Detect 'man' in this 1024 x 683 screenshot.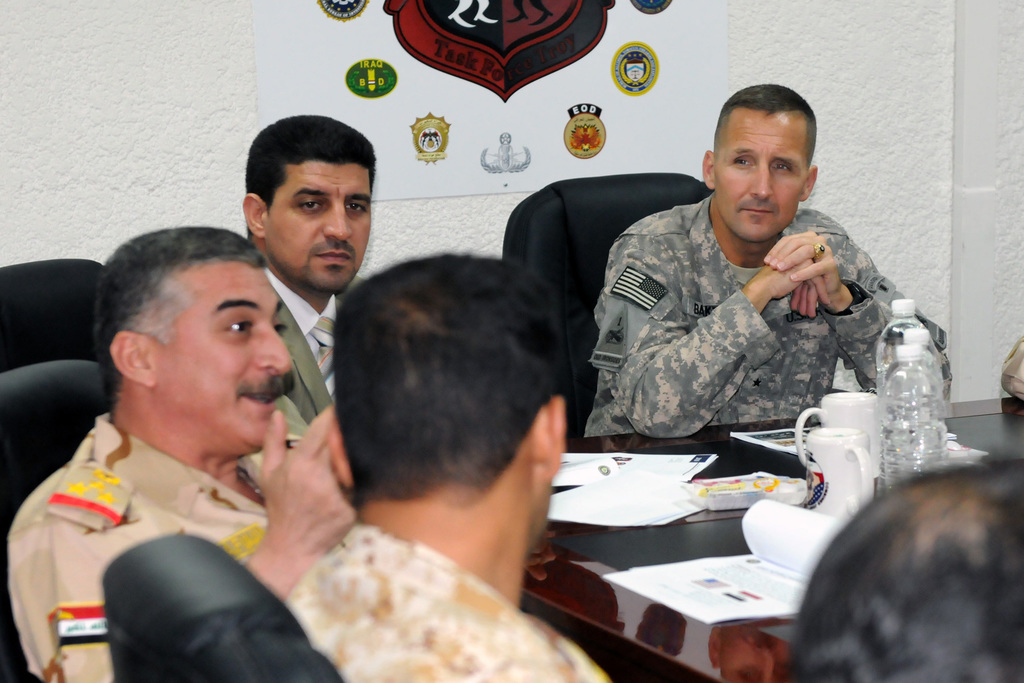
Detection: select_region(239, 112, 378, 424).
